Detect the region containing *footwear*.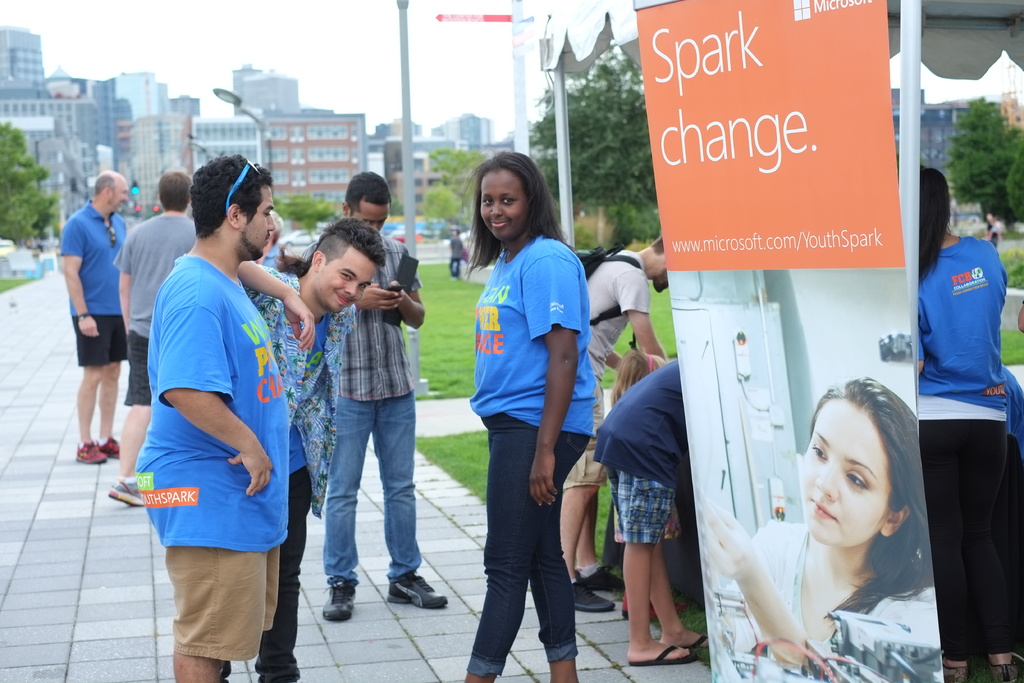
(75, 439, 109, 464).
